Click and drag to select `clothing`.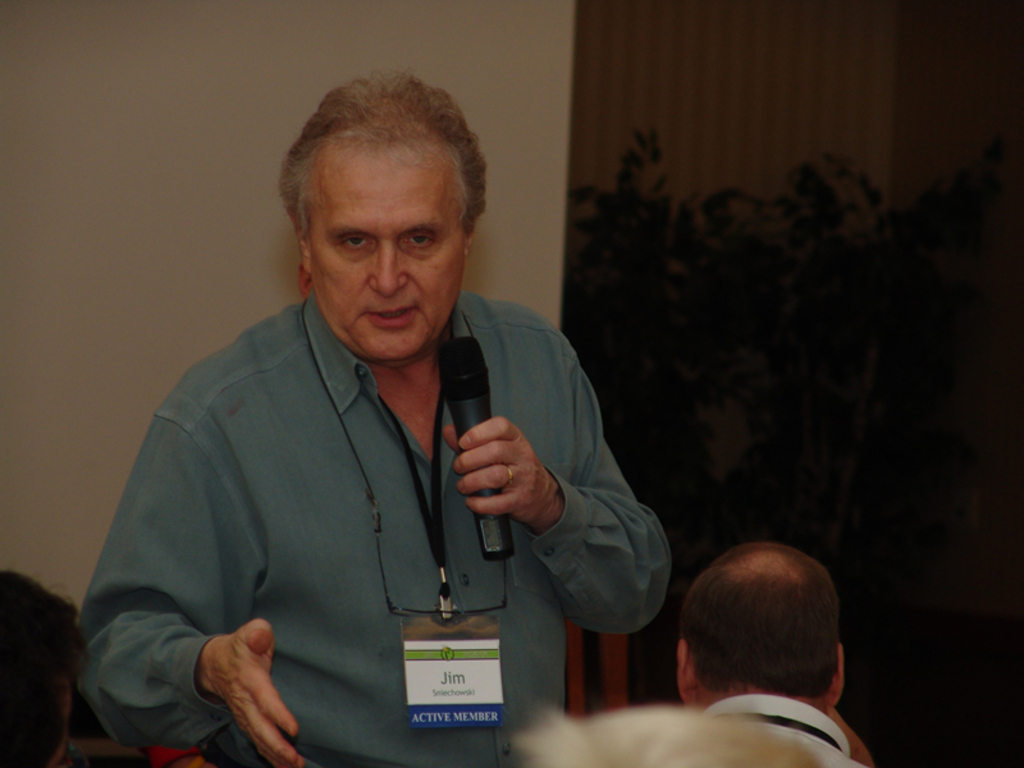
Selection: BBox(700, 699, 869, 767).
